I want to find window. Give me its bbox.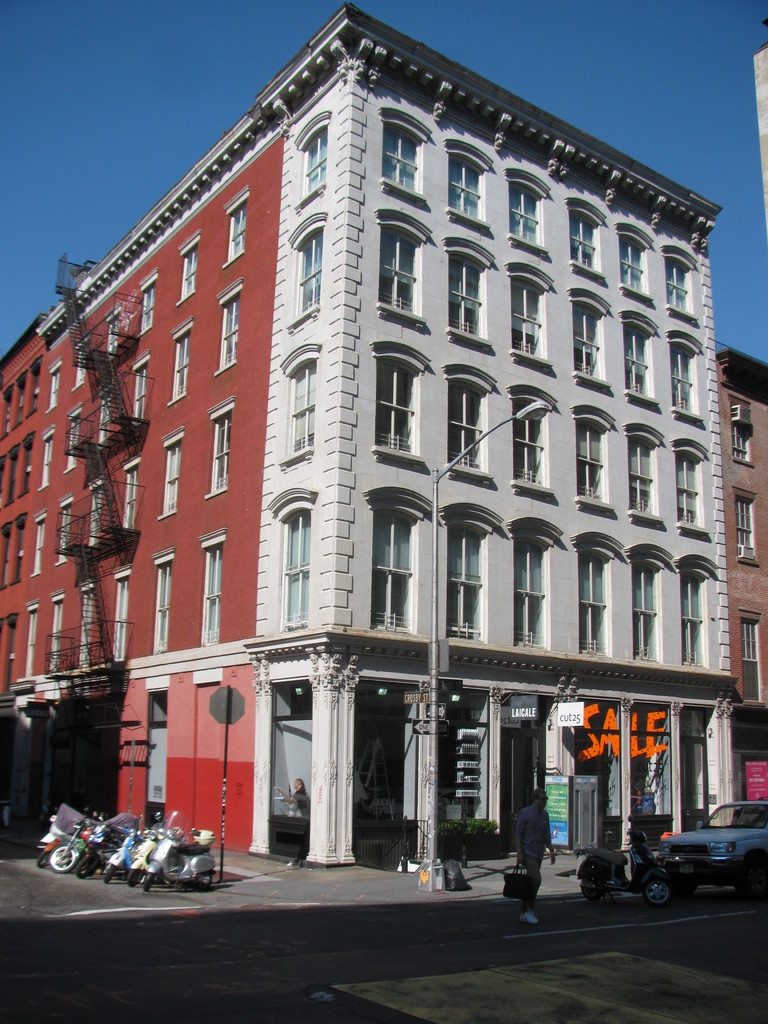
(175, 230, 198, 307).
